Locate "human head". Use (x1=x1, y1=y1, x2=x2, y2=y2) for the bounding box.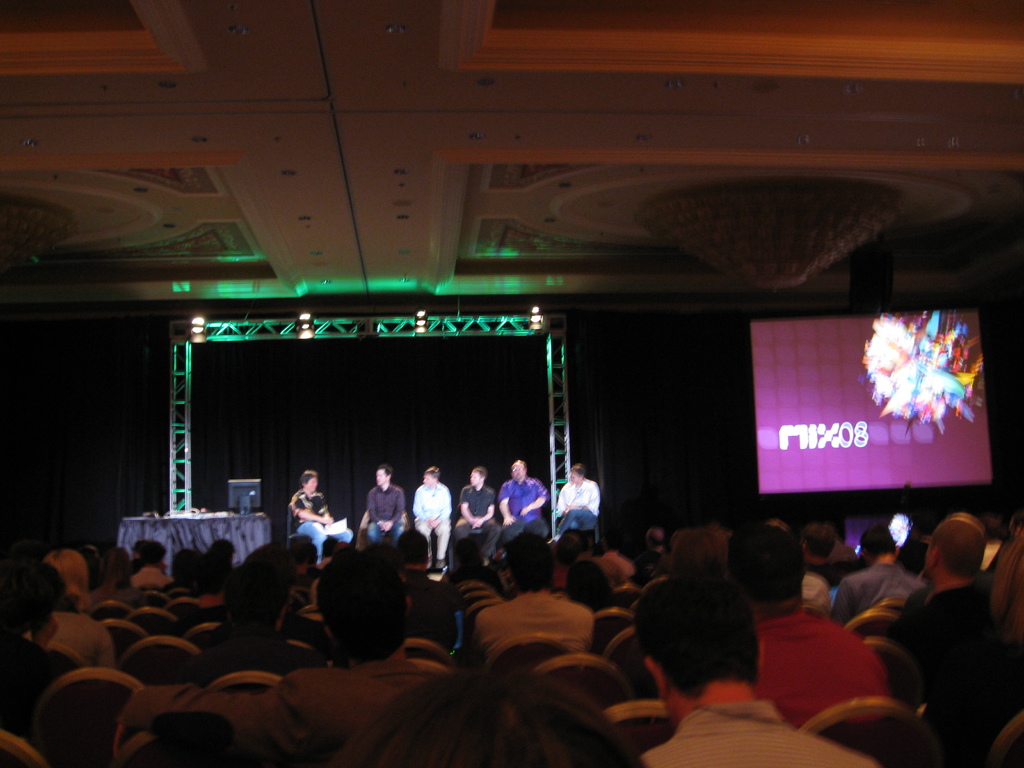
(x1=0, y1=559, x2=55, y2=632).
